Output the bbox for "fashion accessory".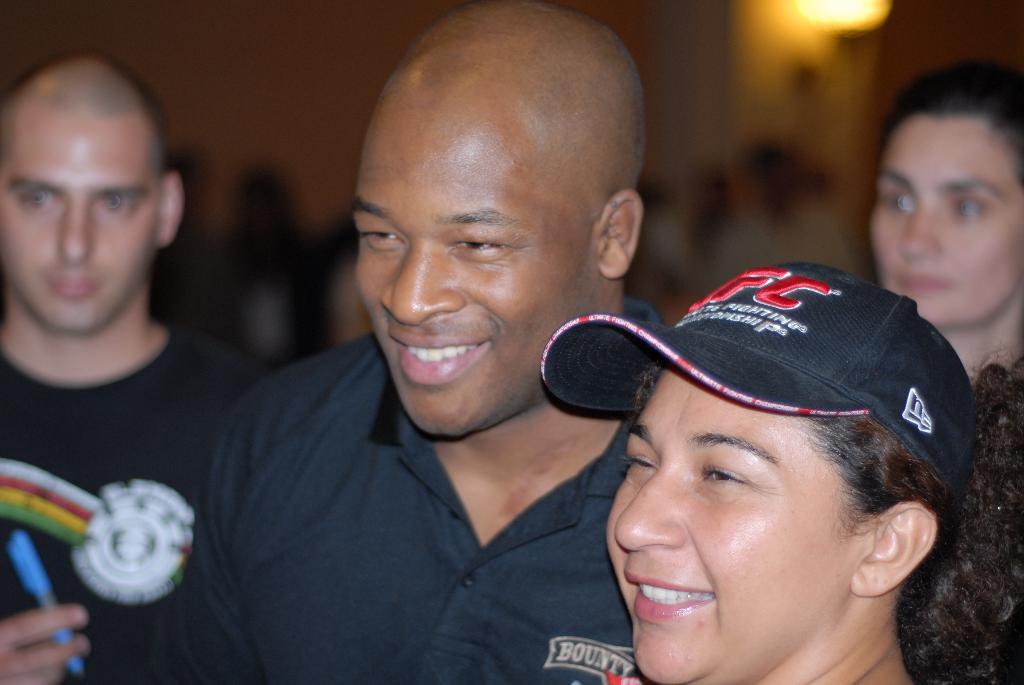
<bbox>543, 260, 984, 503</bbox>.
